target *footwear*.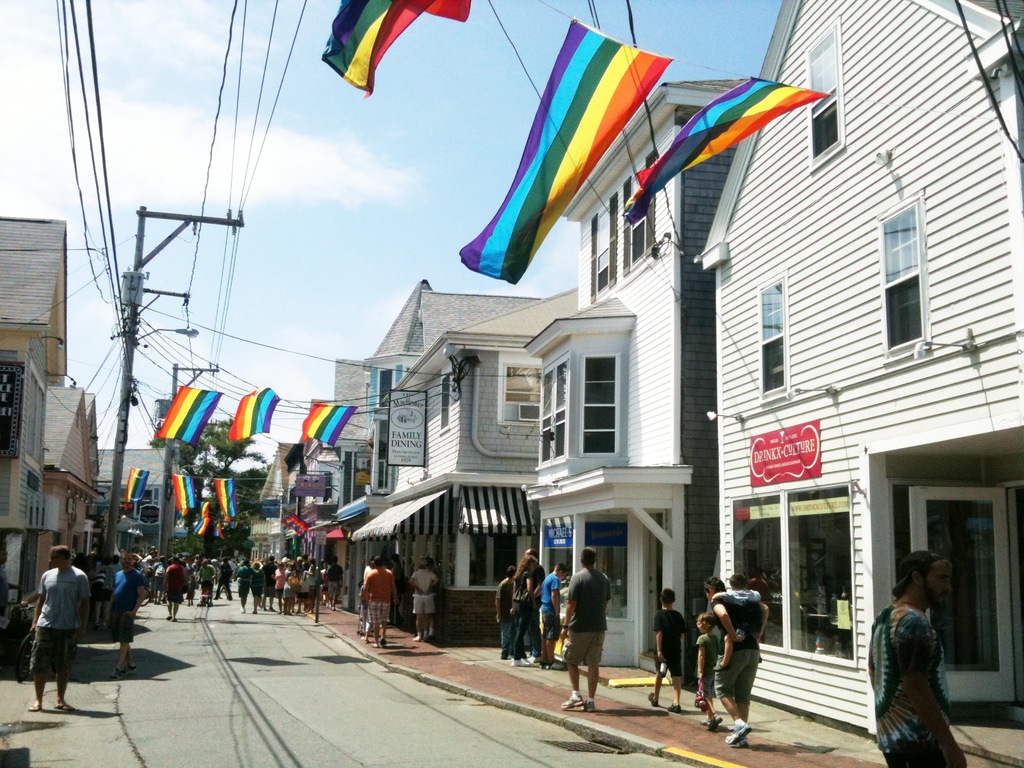
Target region: l=380, t=638, r=387, b=644.
